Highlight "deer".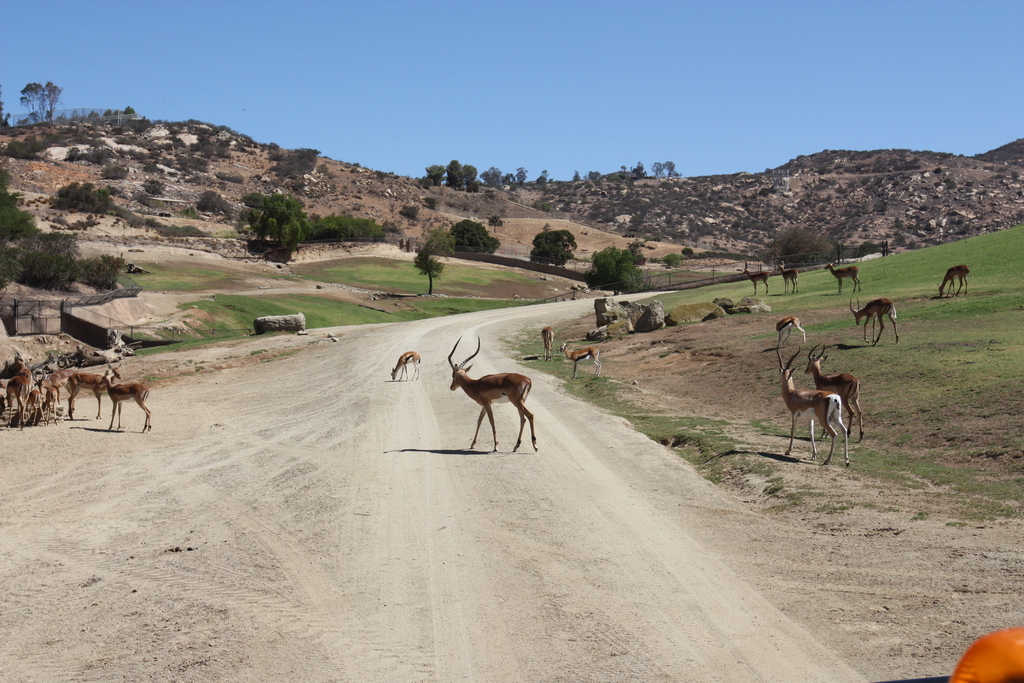
Highlighted region: bbox=[851, 298, 902, 348].
